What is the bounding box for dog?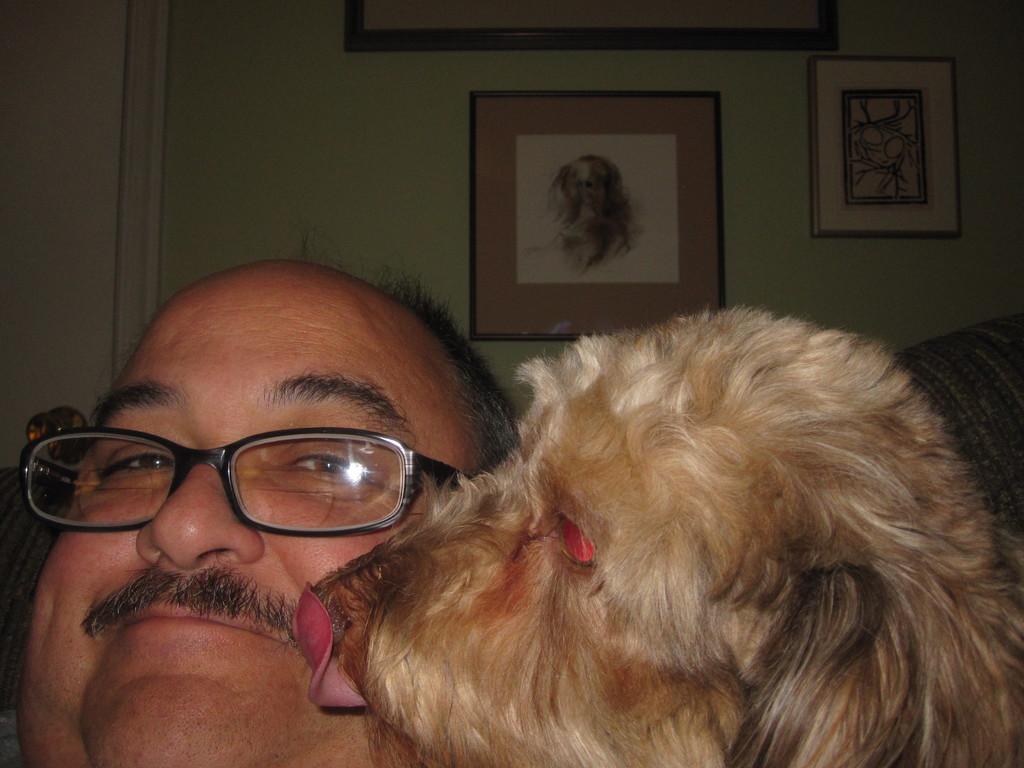
region(551, 152, 637, 271).
